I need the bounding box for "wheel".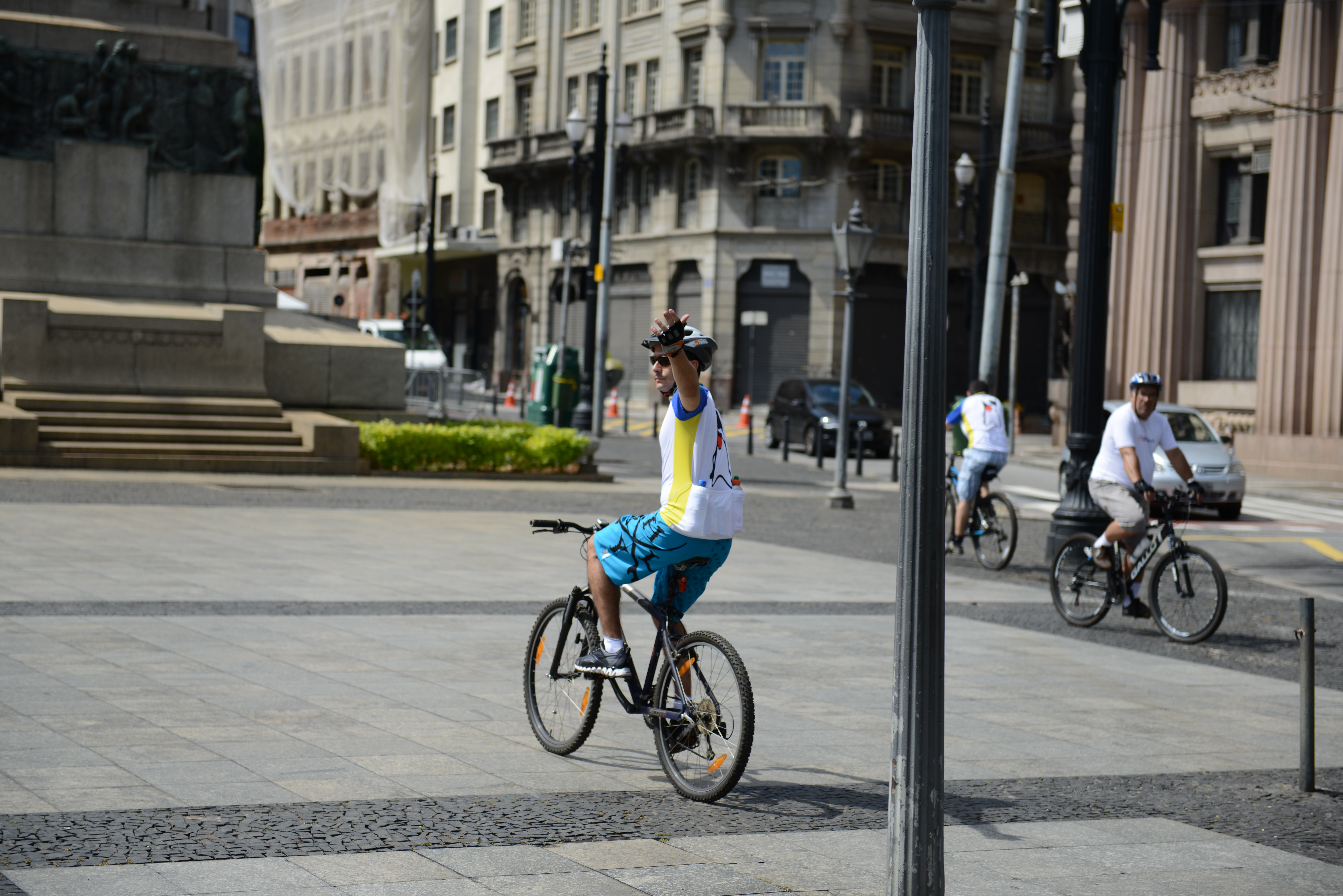
Here it is: (193, 85, 196, 91).
